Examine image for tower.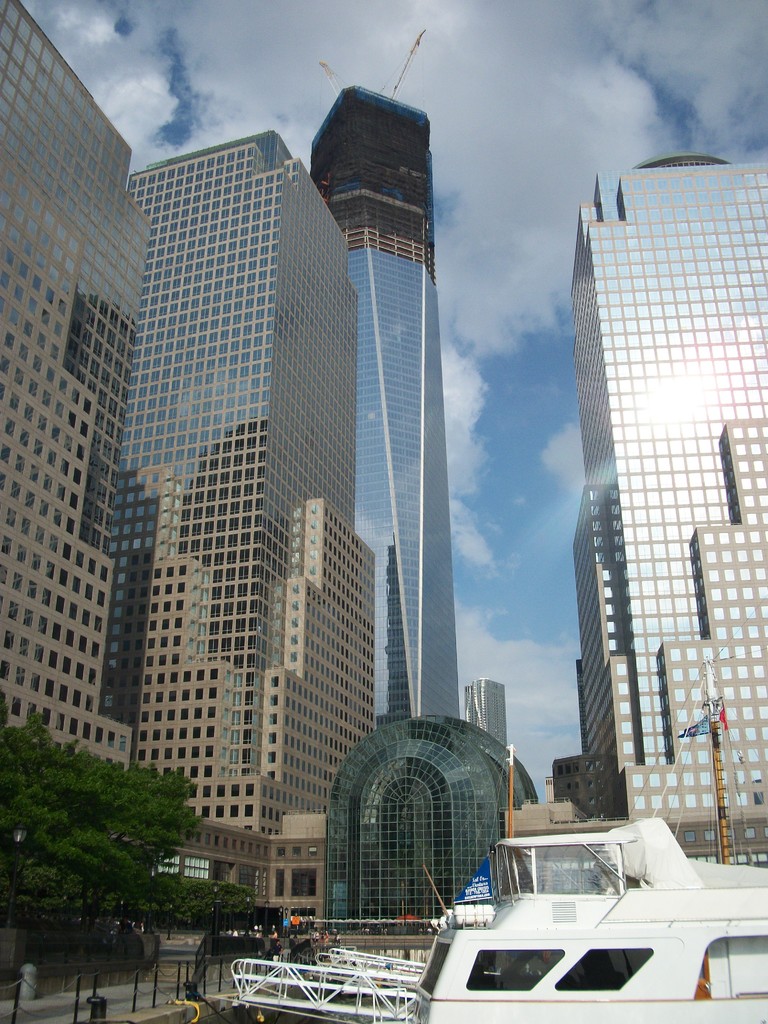
Examination result: crop(552, 109, 748, 847).
